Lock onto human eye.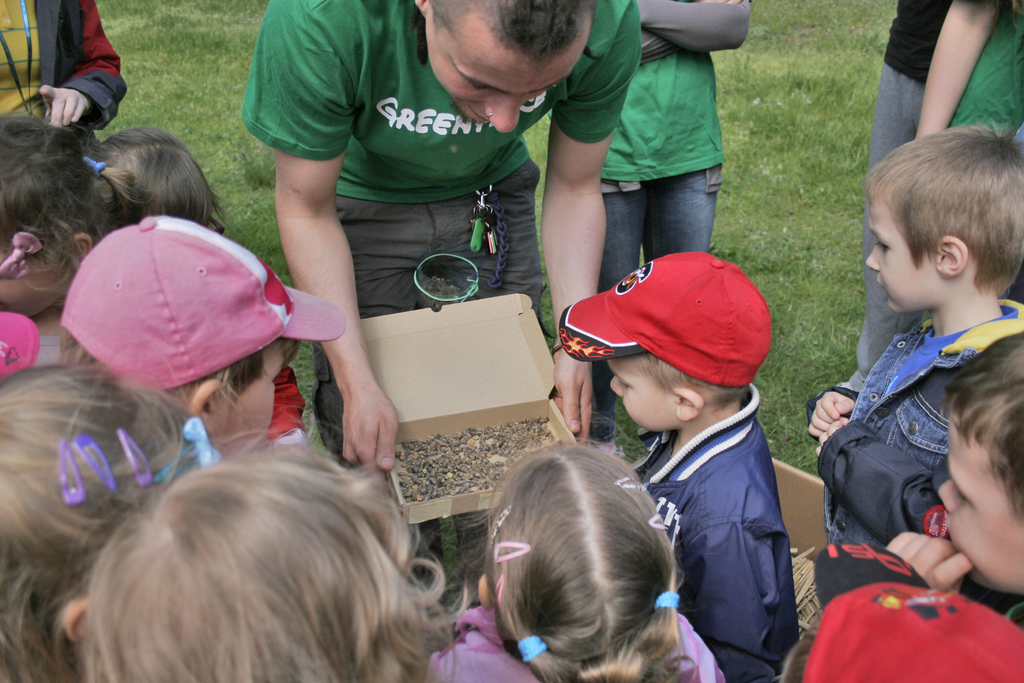
Locked: <box>872,235,893,255</box>.
